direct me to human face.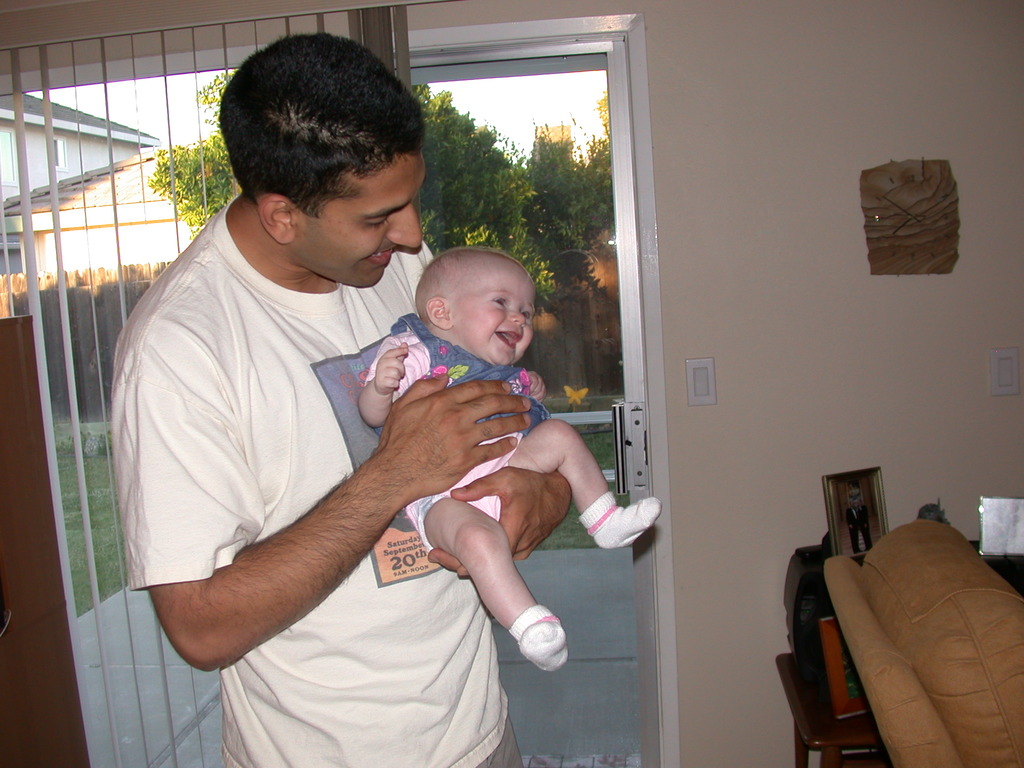
Direction: bbox=[453, 260, 535, 369].
